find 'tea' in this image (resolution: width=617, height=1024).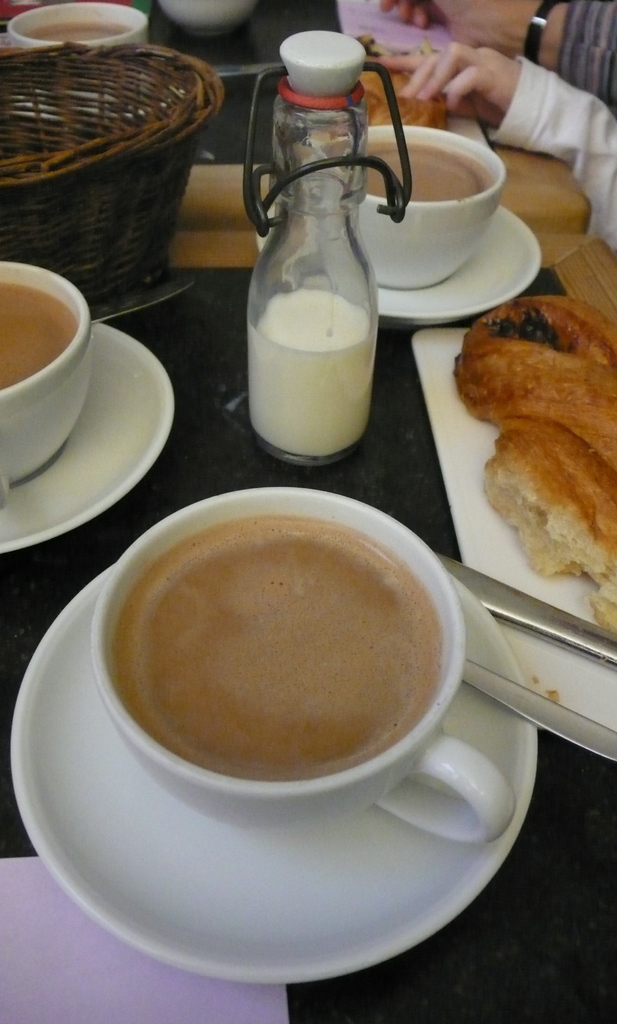
365,141,495,199.
